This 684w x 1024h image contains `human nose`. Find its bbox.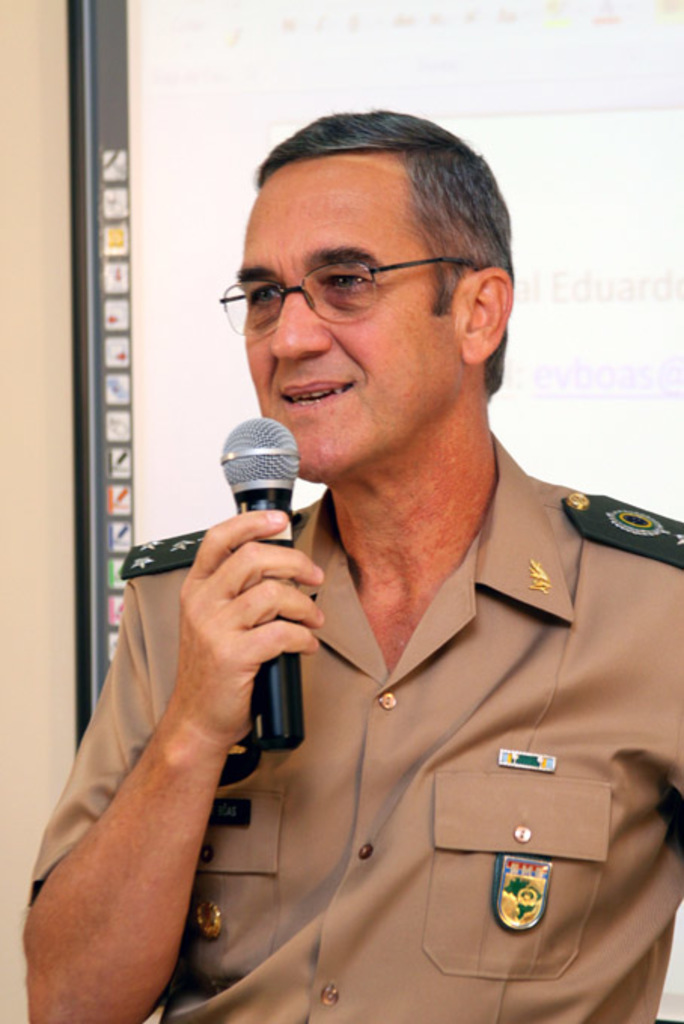
[x1=265, y1=285, x2=334, y2=364].
